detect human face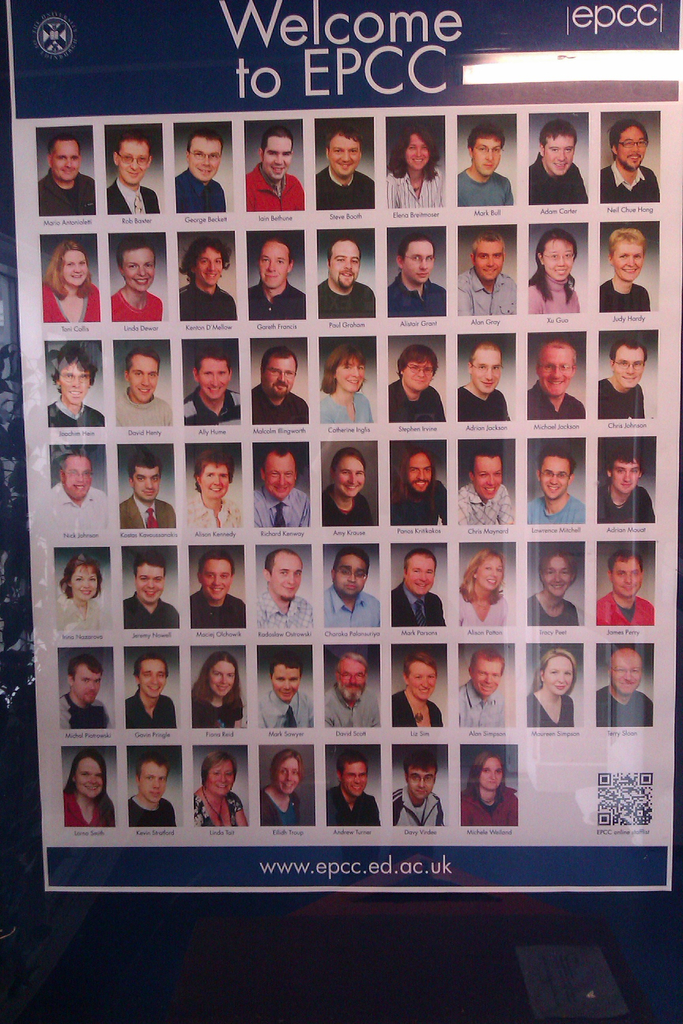
x1=259, y1=241, x2=289, y2=286
